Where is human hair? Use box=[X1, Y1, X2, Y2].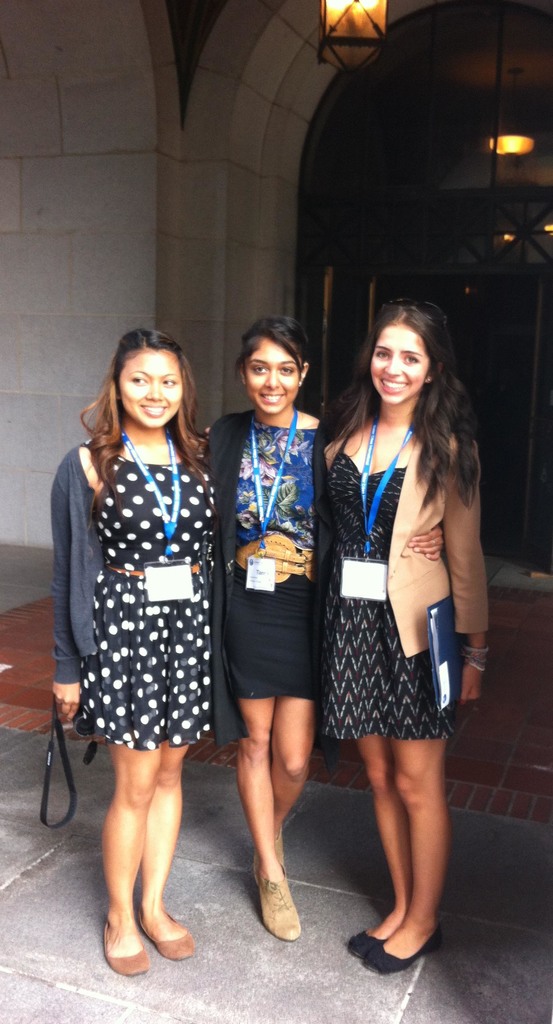
box=[86, 330, 199, 463].
